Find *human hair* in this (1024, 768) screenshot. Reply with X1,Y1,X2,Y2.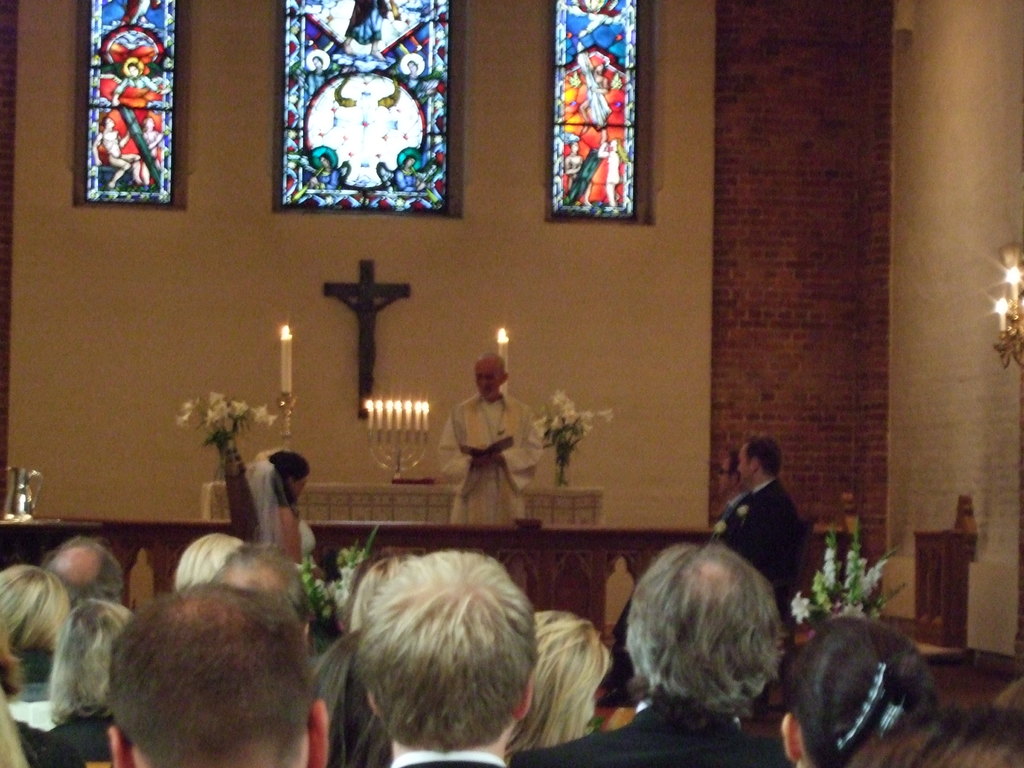
267,451,312,516.
